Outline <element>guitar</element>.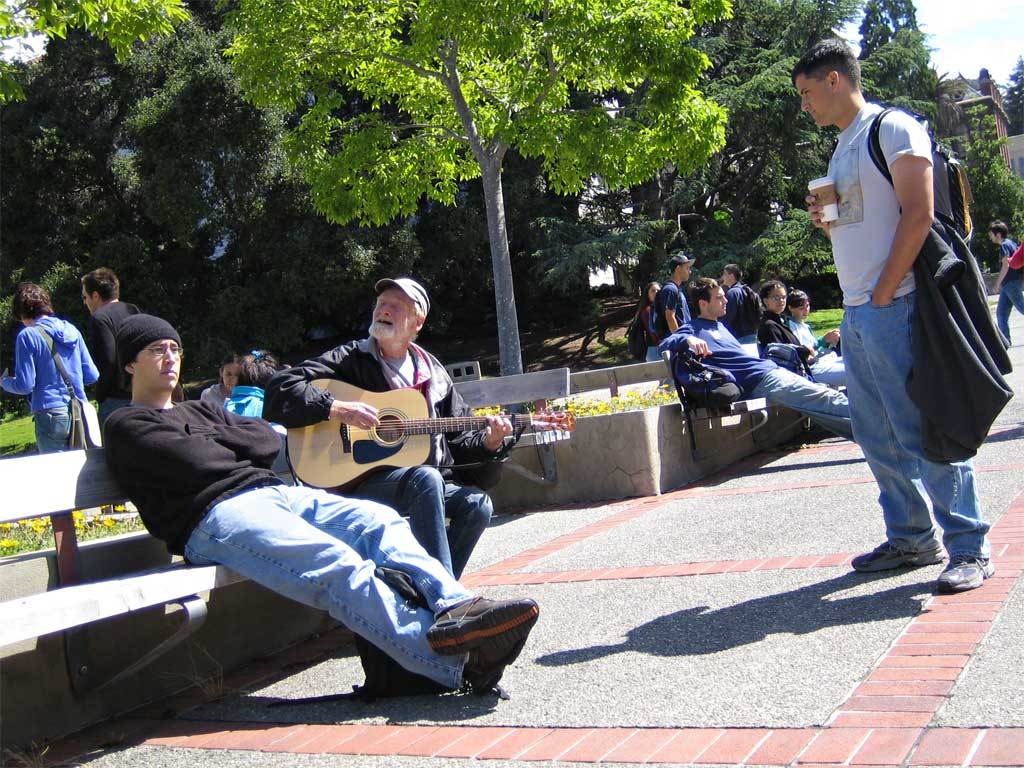
Outline: <box>288,377,576,489</box>.
